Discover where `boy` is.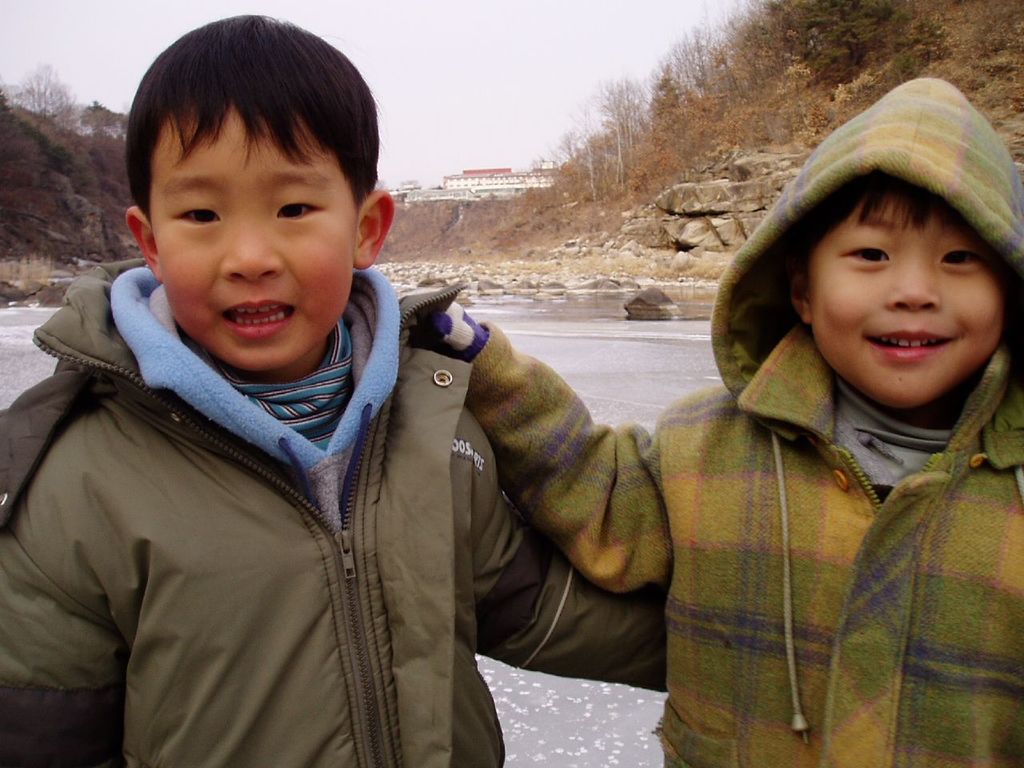
Discovered at BBox(414, 78, 1023, 767).
